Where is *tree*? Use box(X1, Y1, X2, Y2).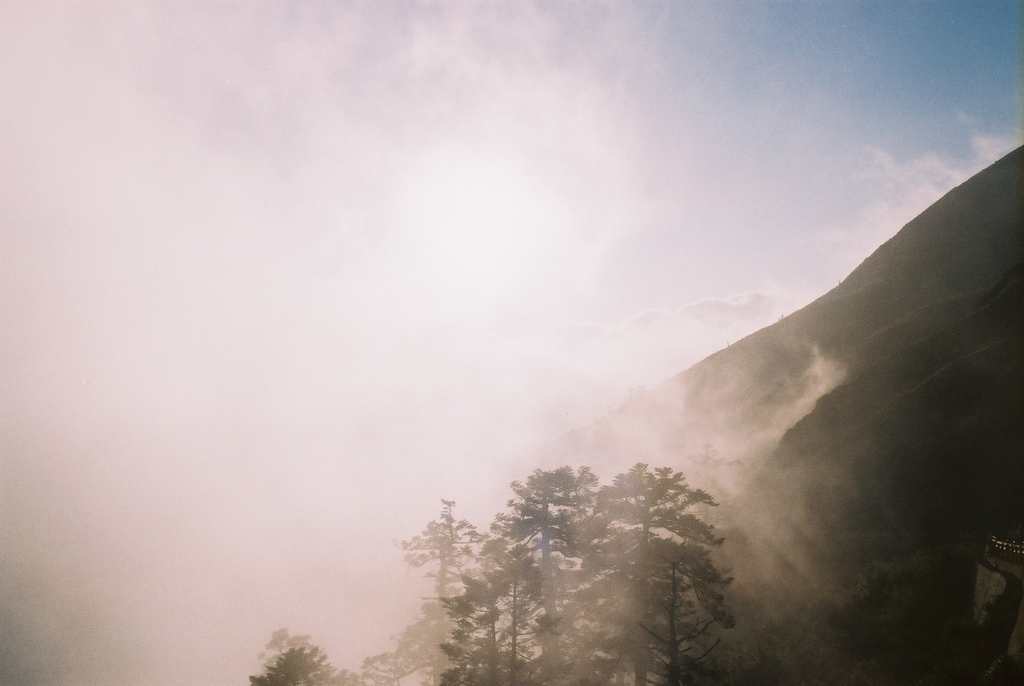
box(476, 464, 626, 685).
